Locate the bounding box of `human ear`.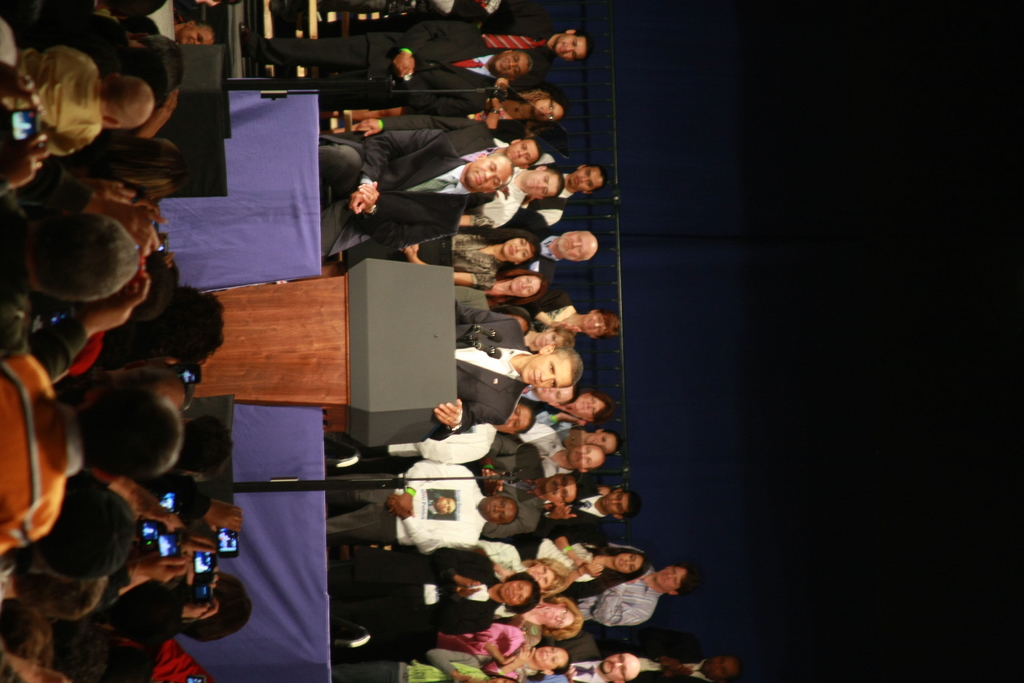
Bounding box: box=[541, 669, 554, 676].
